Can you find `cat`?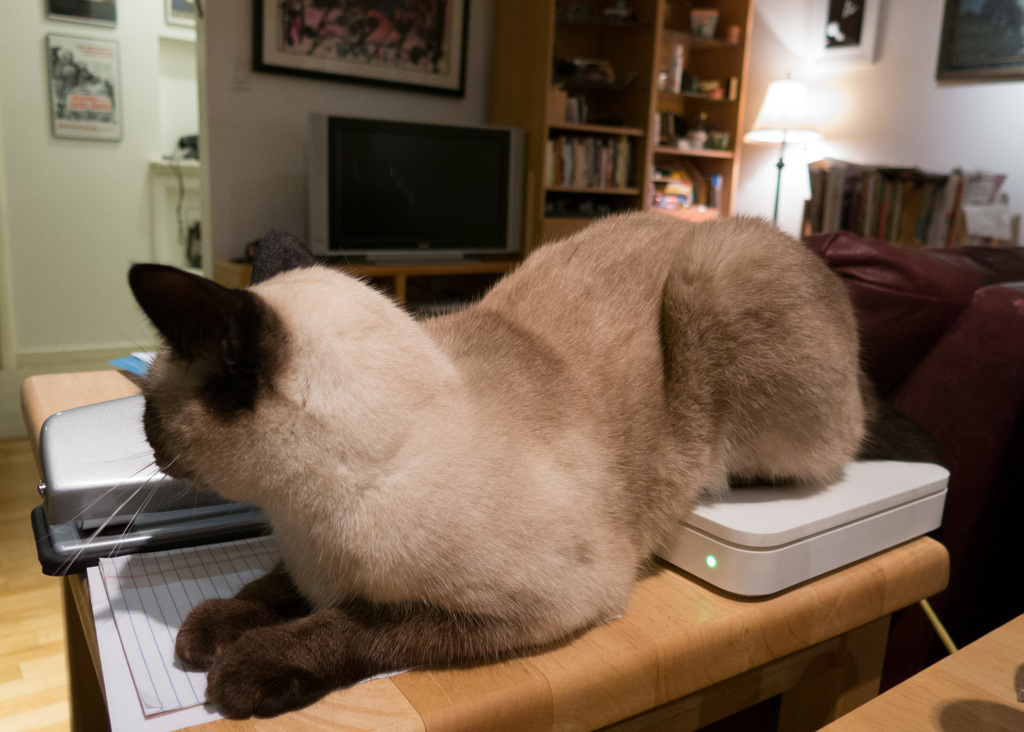
Yes, bounding box: bbox(65, 207, 883, 726).
